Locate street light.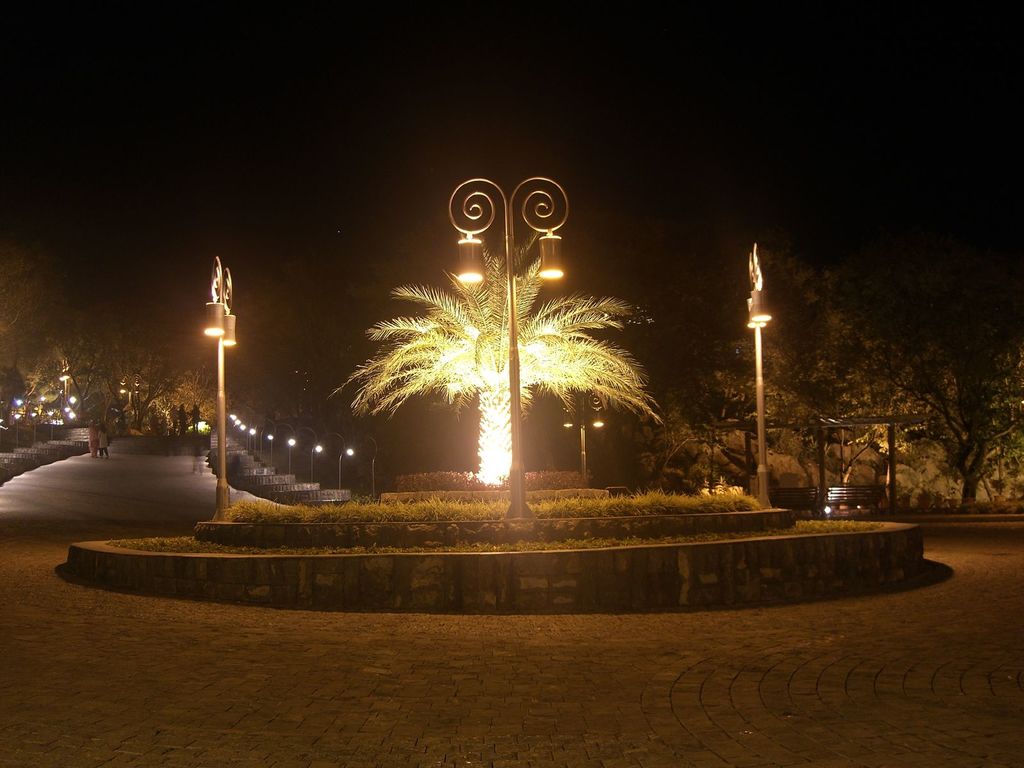
Bounding box: crop(202, 252, 237, 520).
